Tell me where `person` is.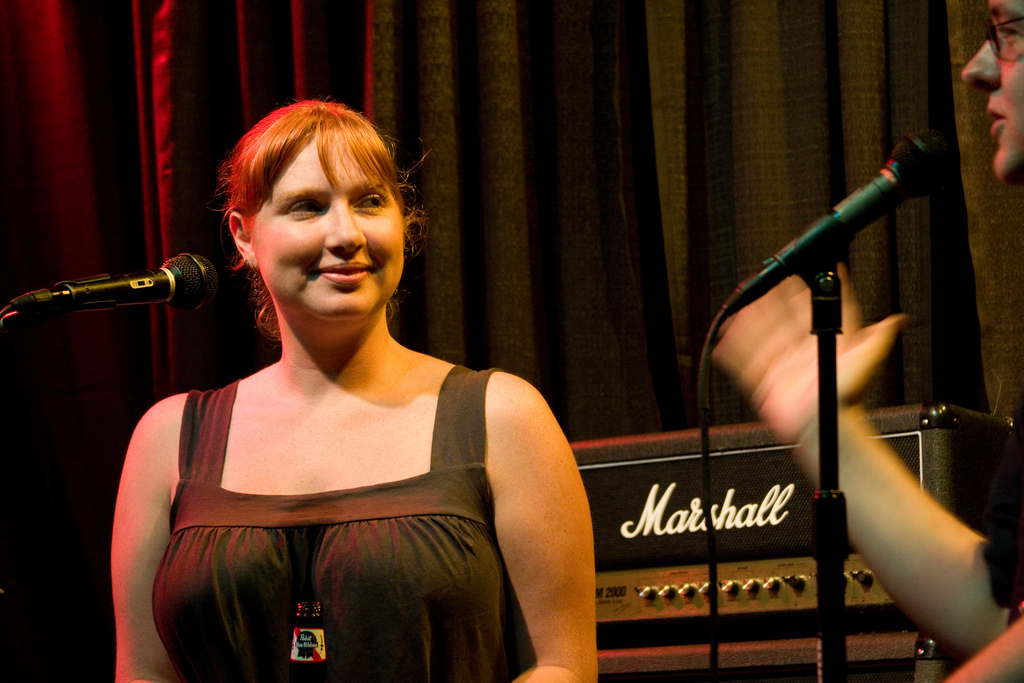
`person` is at x1=715, y1=0, x2=1023, y2=682.
